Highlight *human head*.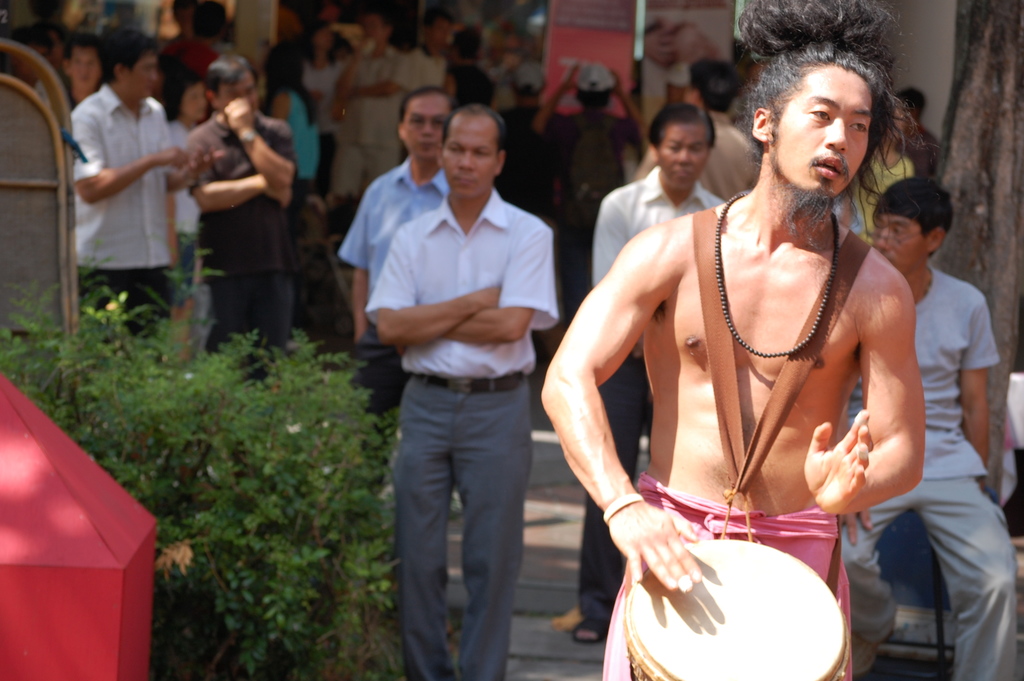
Highlighted region: detection(102, 34, 161, 104).
